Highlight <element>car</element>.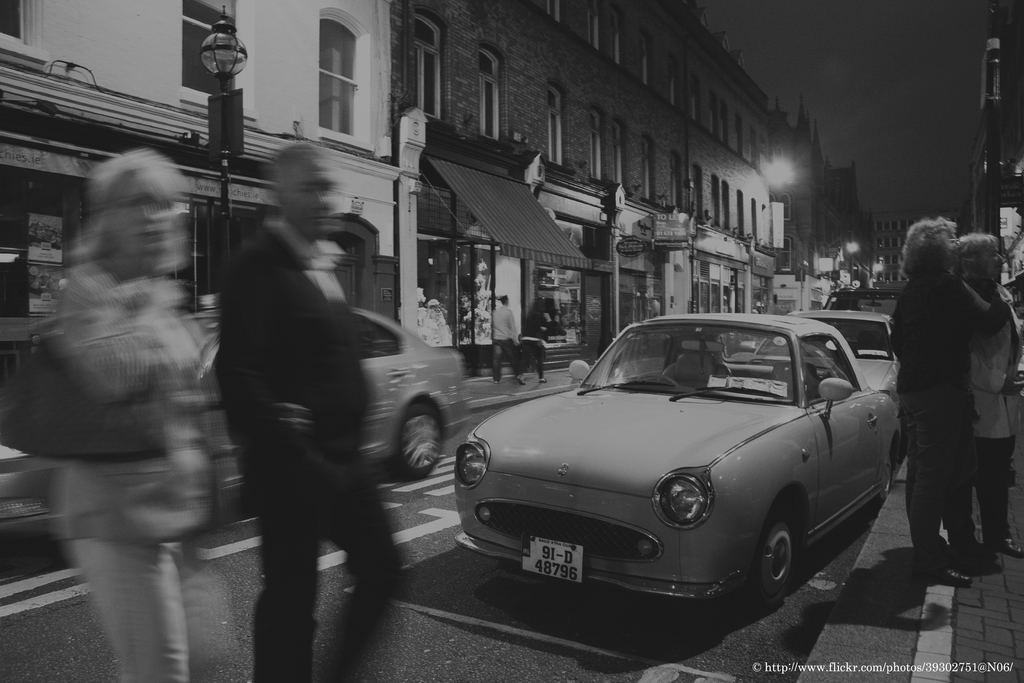
Highlighted region: [x1=51, y1=308, x2=468, y2=494].
